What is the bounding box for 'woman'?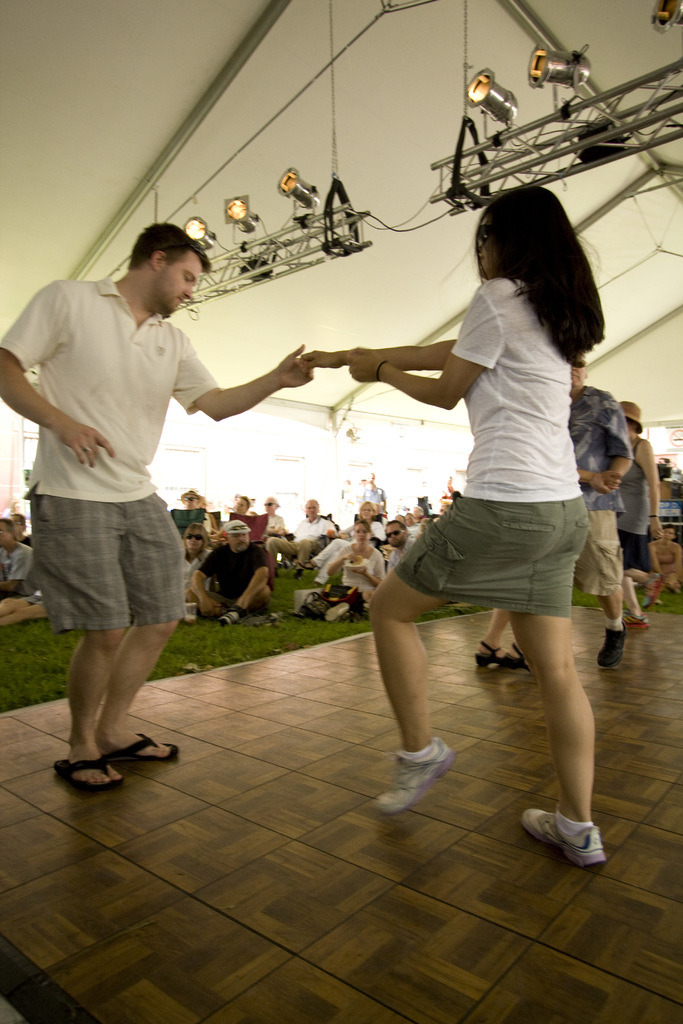
bbox=[650, 524, 682, 589].
